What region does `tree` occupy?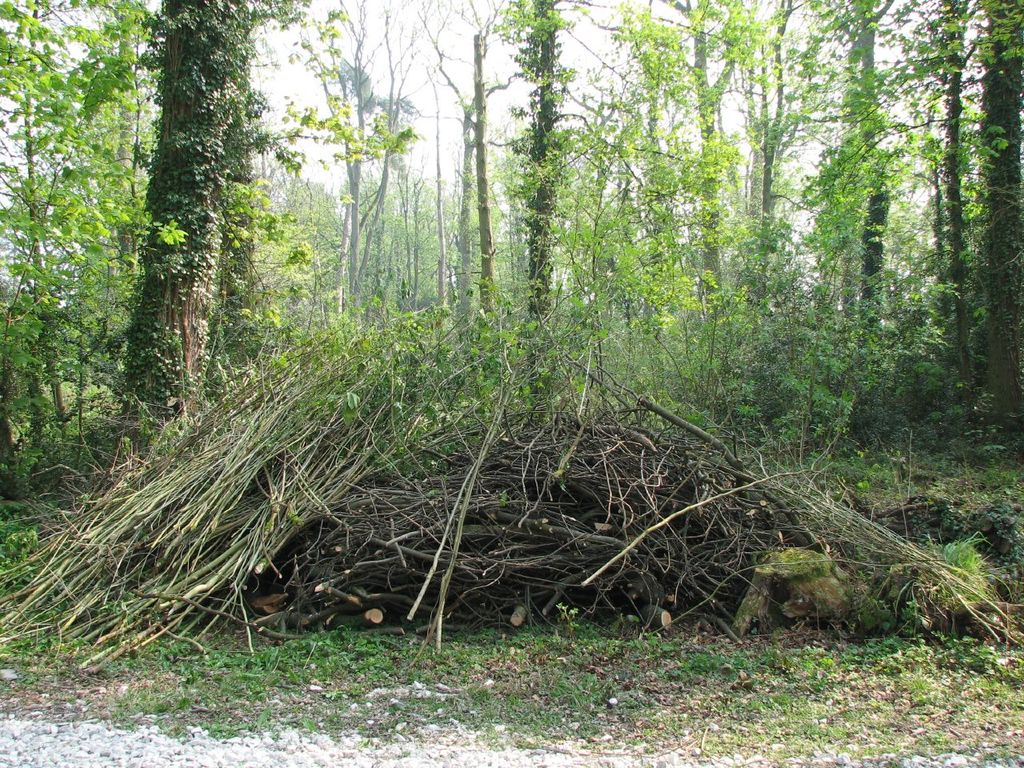
(left=812, top=0, right=918, bottom=453).
